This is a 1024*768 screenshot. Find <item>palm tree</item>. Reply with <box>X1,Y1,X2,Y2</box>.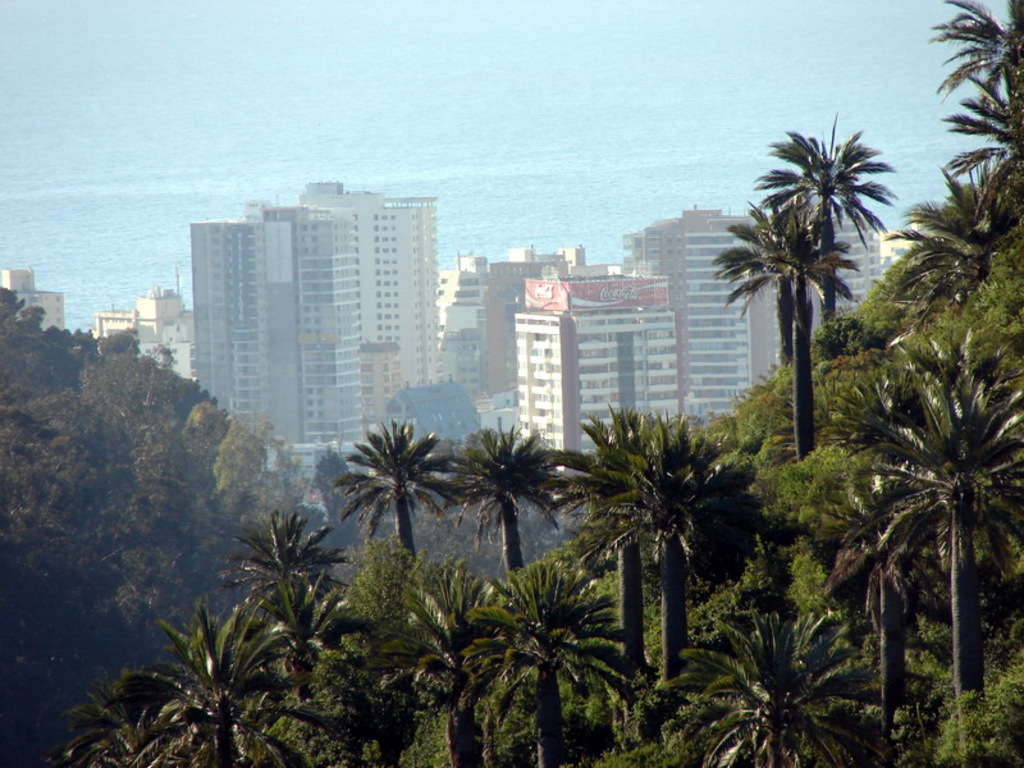
<box>954,0,1023,262</box>.
